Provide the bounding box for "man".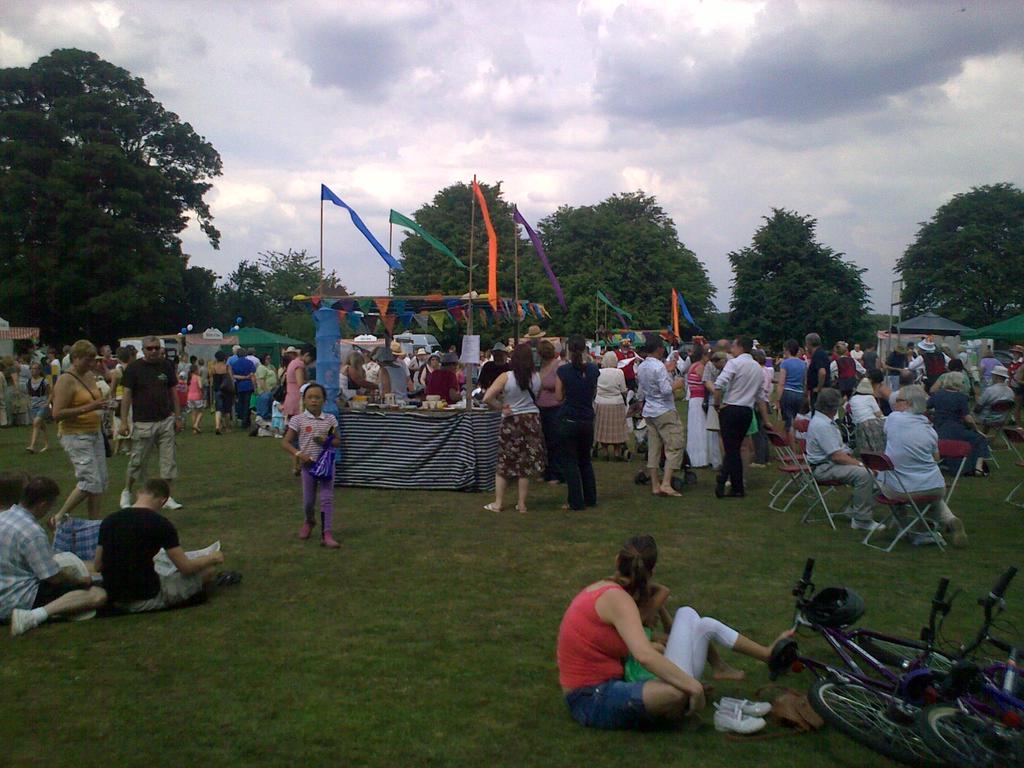
bbox=(879, 385, 964, 552).
